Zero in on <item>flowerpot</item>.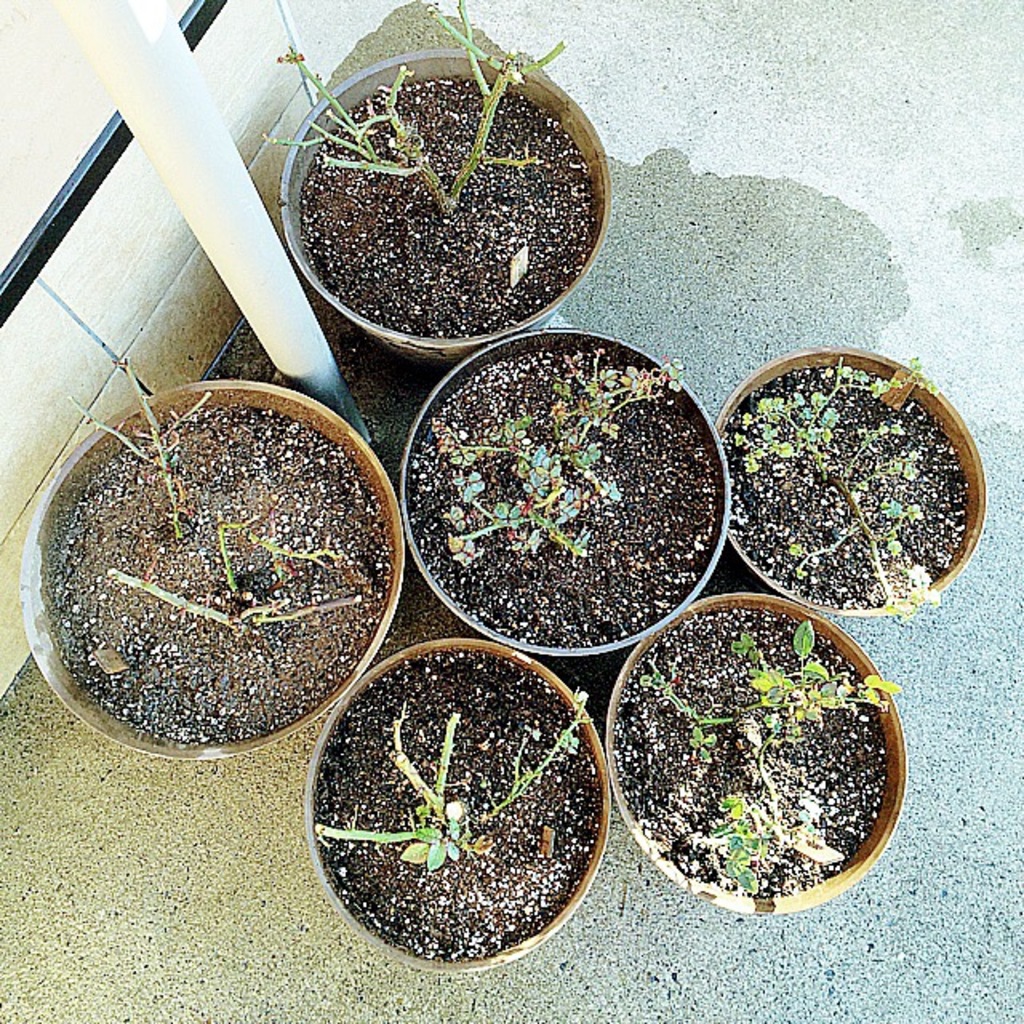
Zeroed in: rect(24, 381, 402, 765).
